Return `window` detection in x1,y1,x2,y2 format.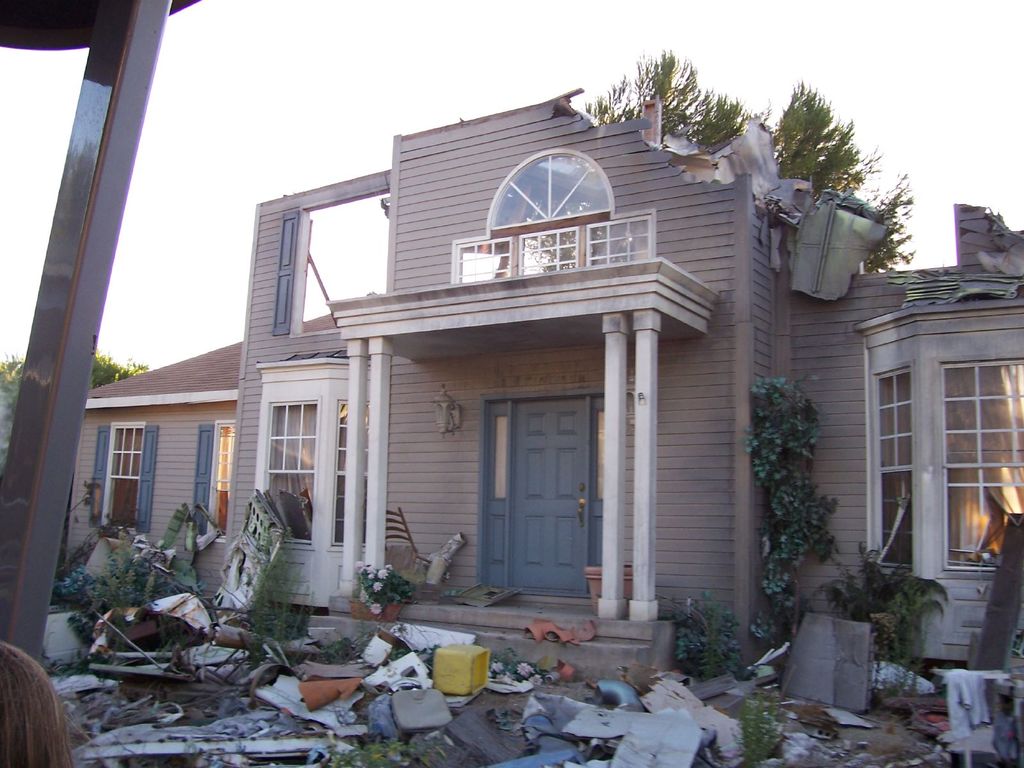
271,406,314,547.
